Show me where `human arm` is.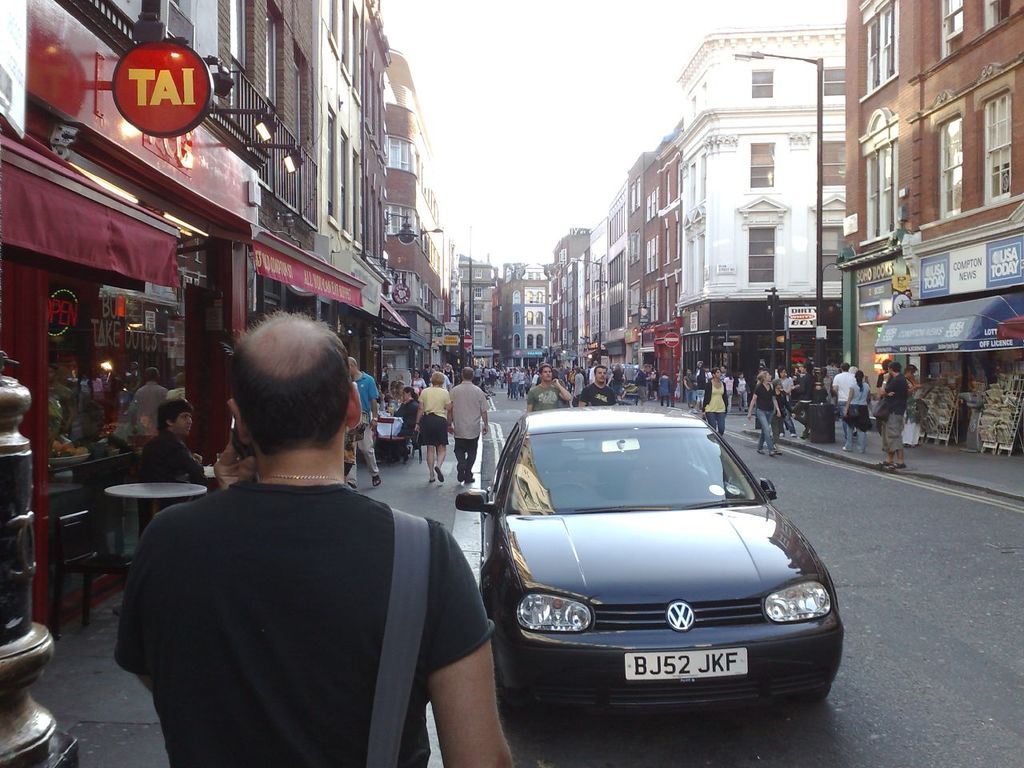
`human arm` is at locate(442, 383, 455, 407).
